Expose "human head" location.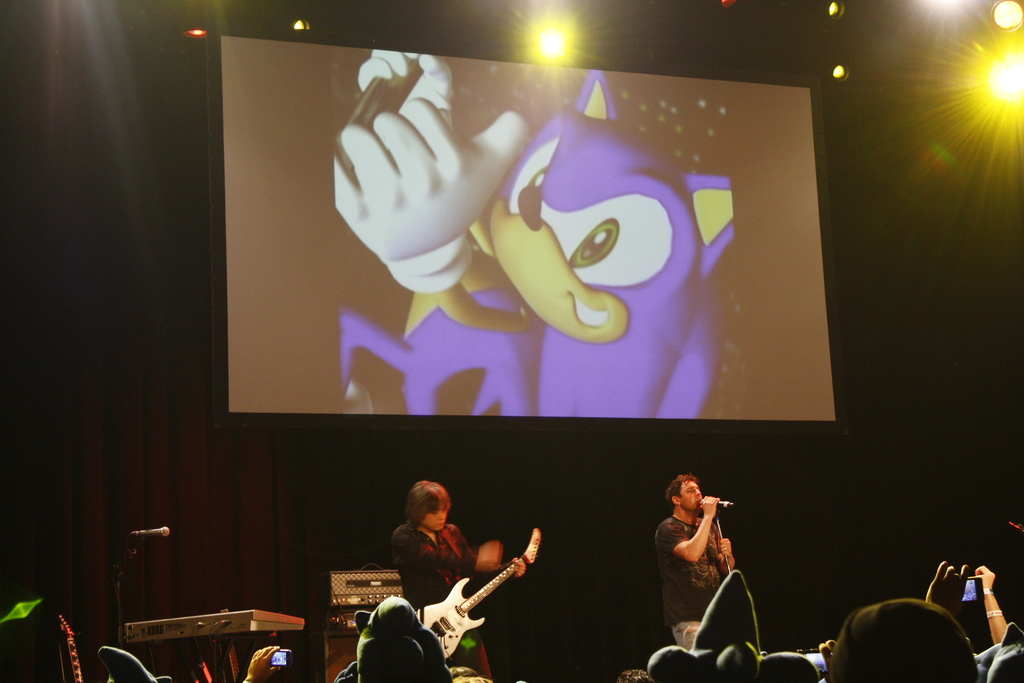
Exposed at (x1=406, y1=483, x2=453, y2=536).
